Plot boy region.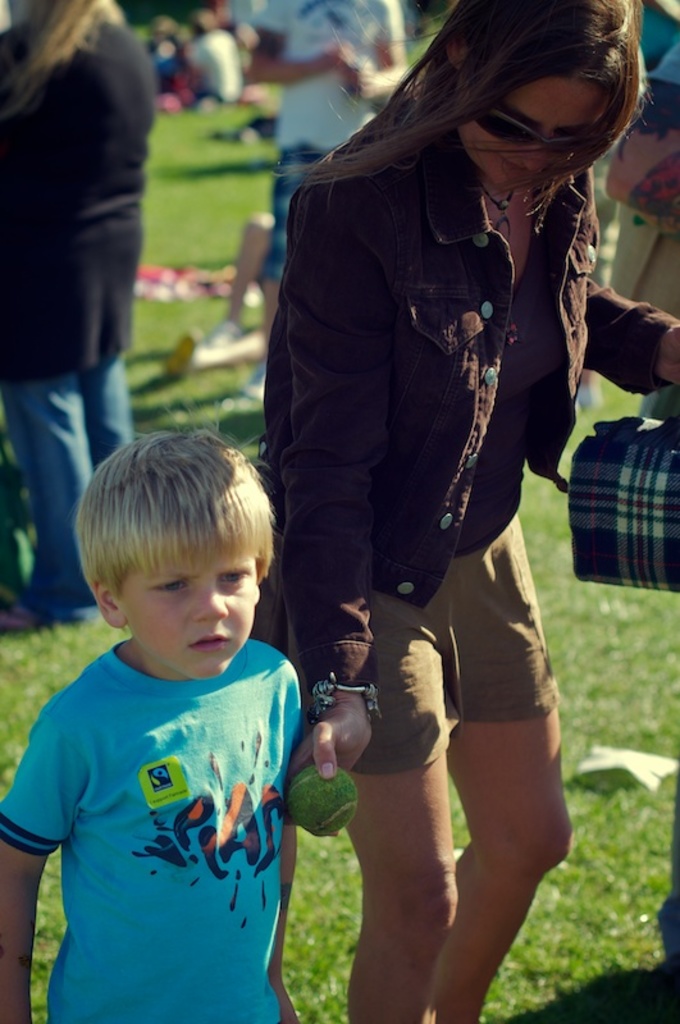
Plotted at 0 416 325 1023.
